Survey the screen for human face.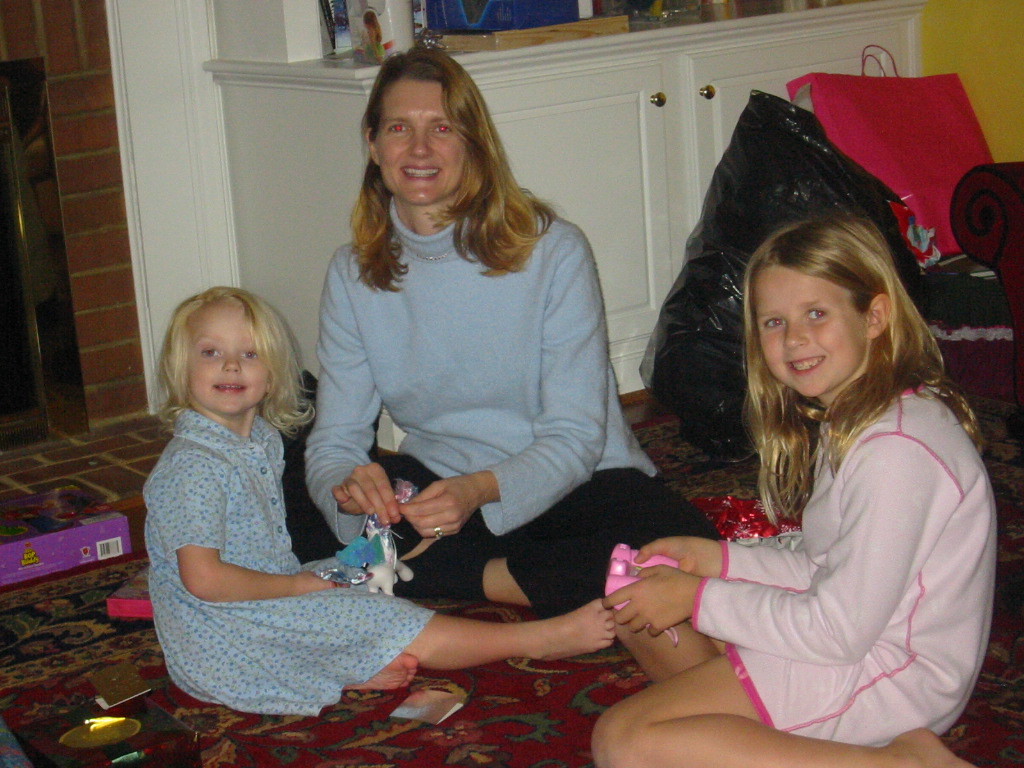
Survey found: 187:306:270:414.
